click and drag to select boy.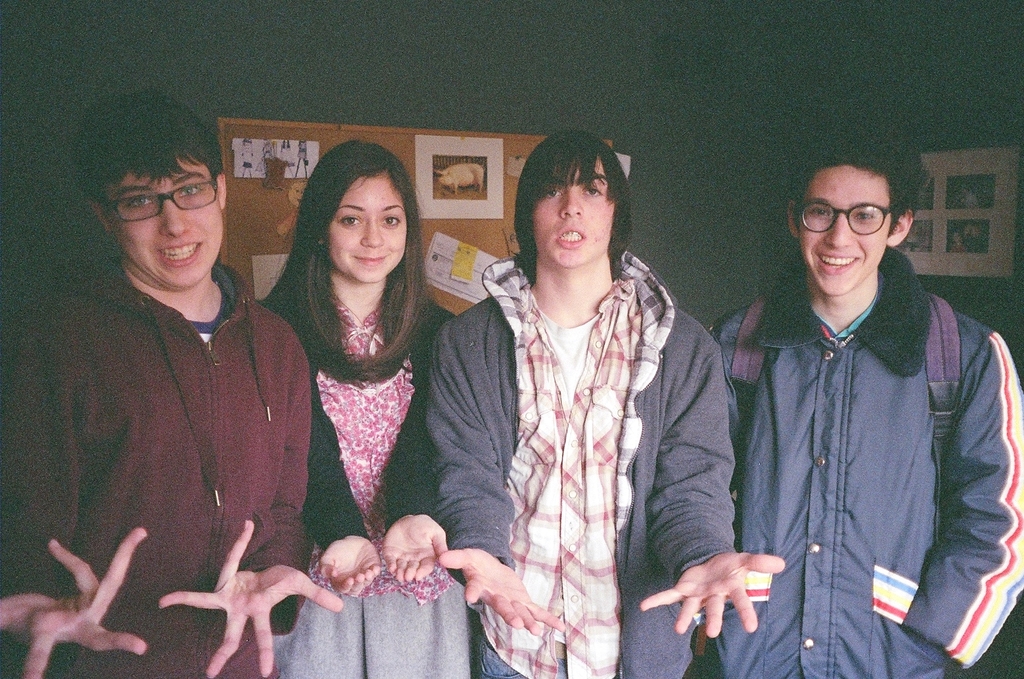
Selection: 424:131:786:678.
